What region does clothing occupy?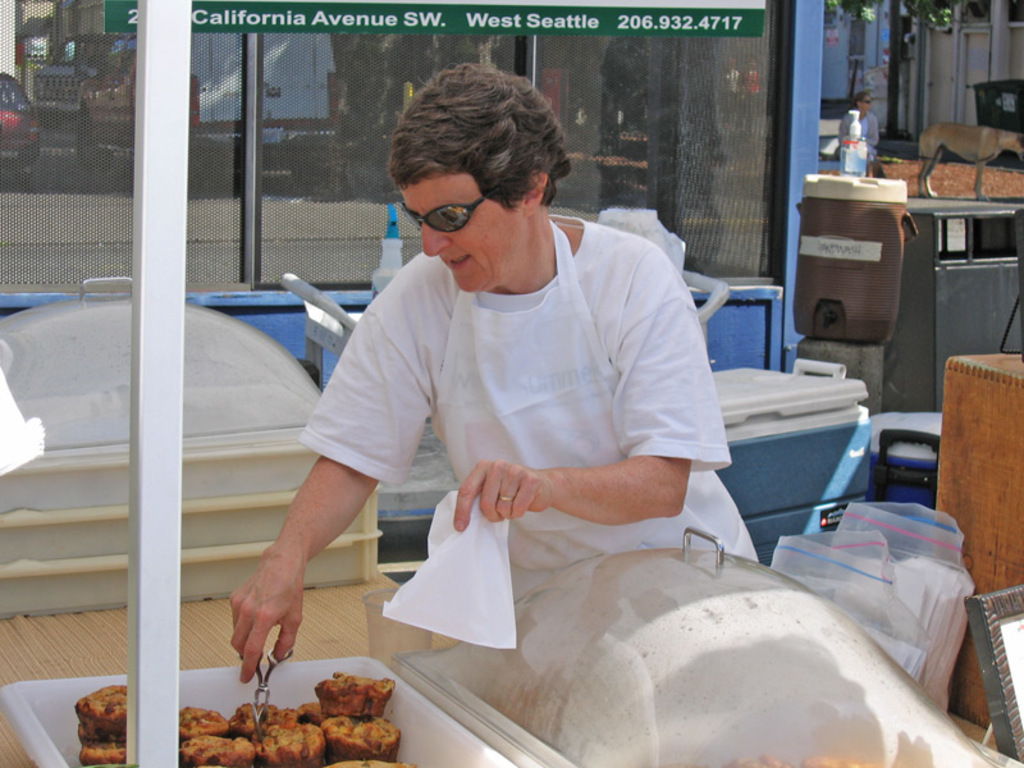
left=300, top=189, right=740, bottom=623.
